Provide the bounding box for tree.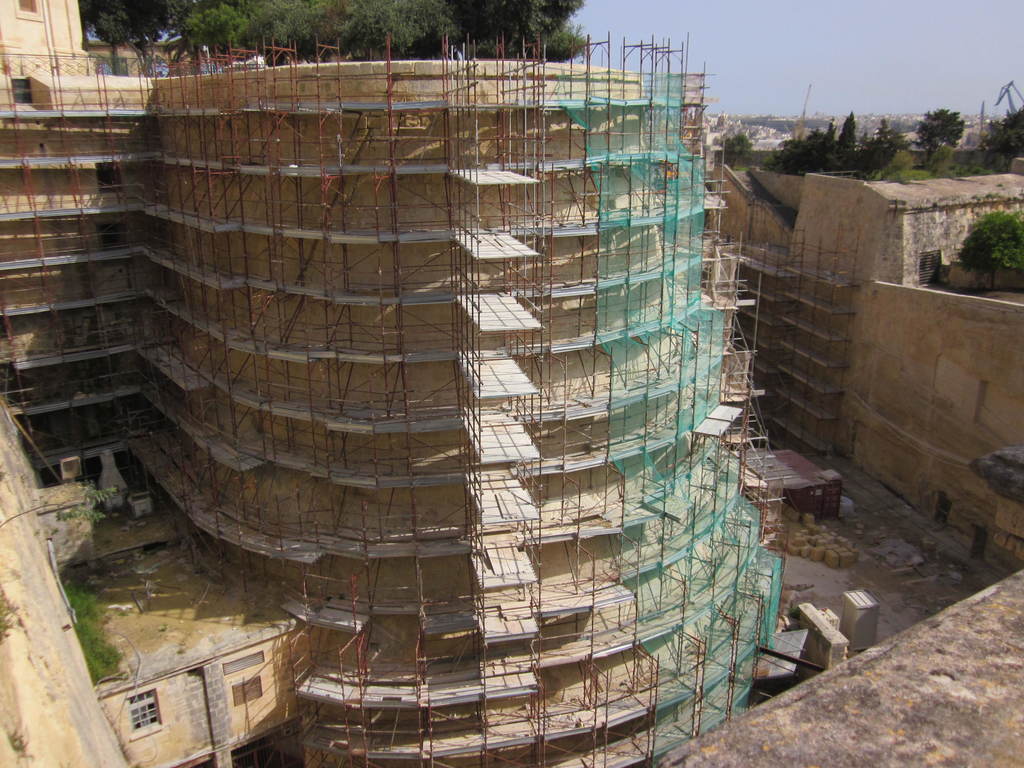
<bbox>81, 0, 596, 63</bbox>.
